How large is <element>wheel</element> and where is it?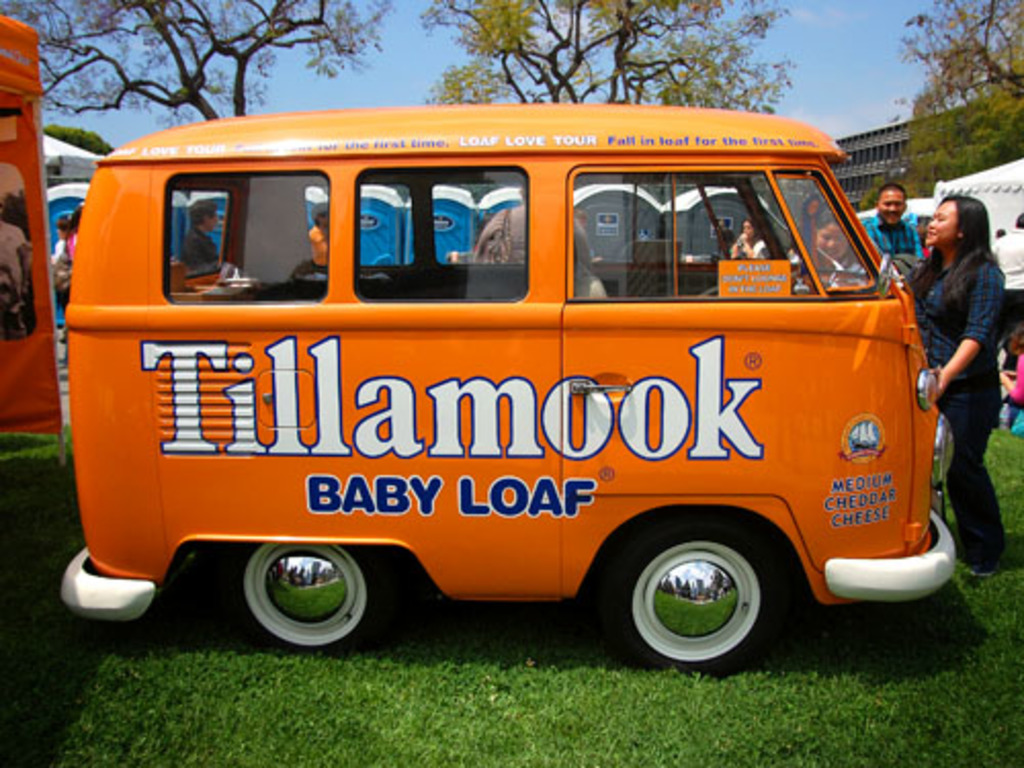
Bounding box: detection(217, 545, 383, 635).
